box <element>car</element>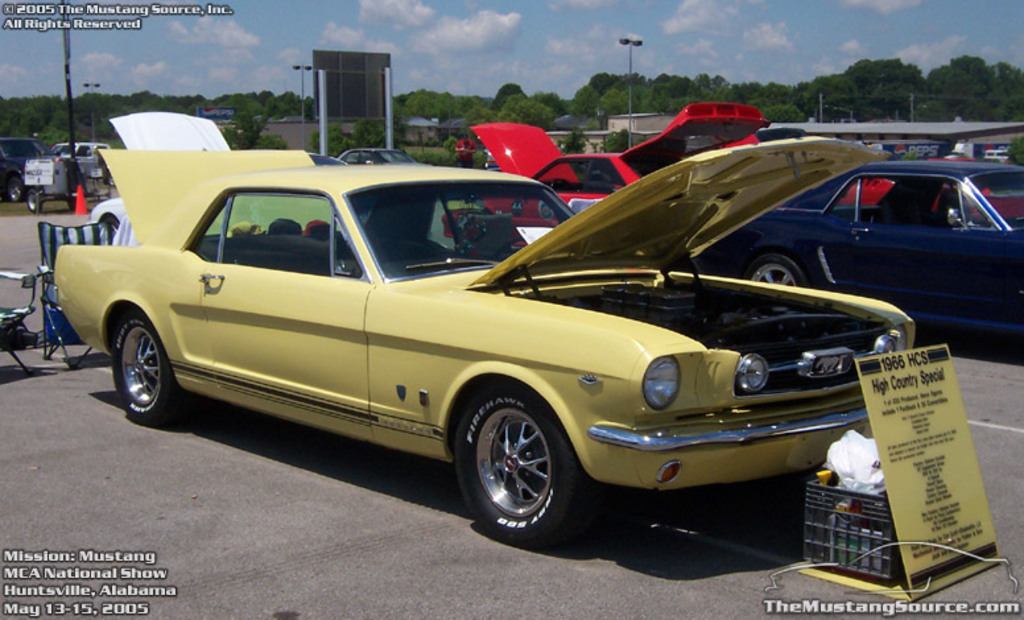
[90,111,232,240]
